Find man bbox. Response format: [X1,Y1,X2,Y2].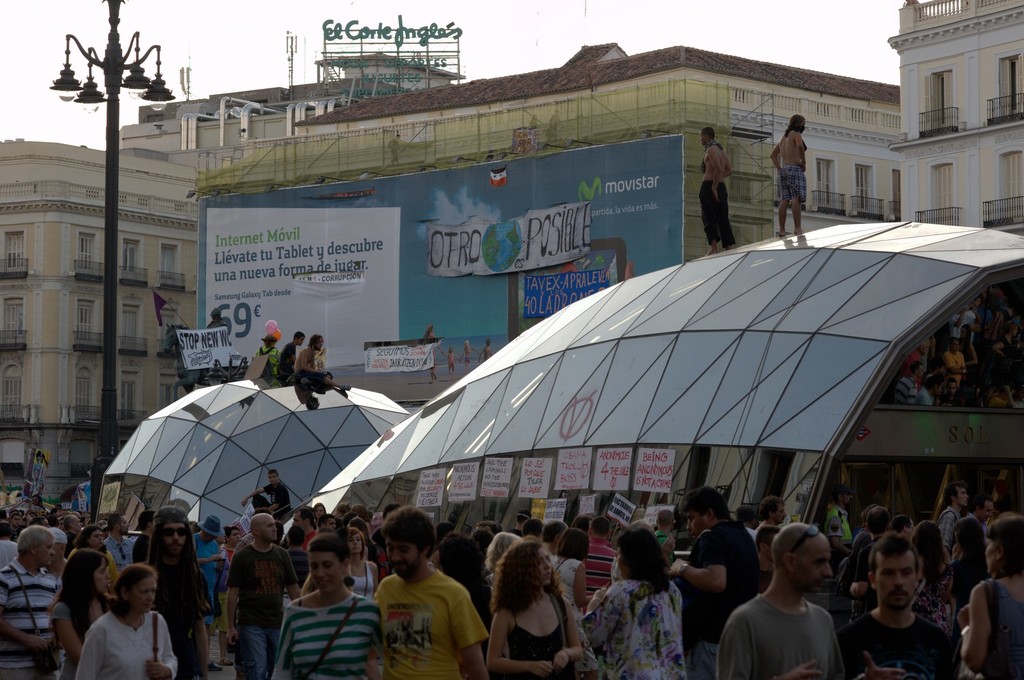
[692,125,739,254].
